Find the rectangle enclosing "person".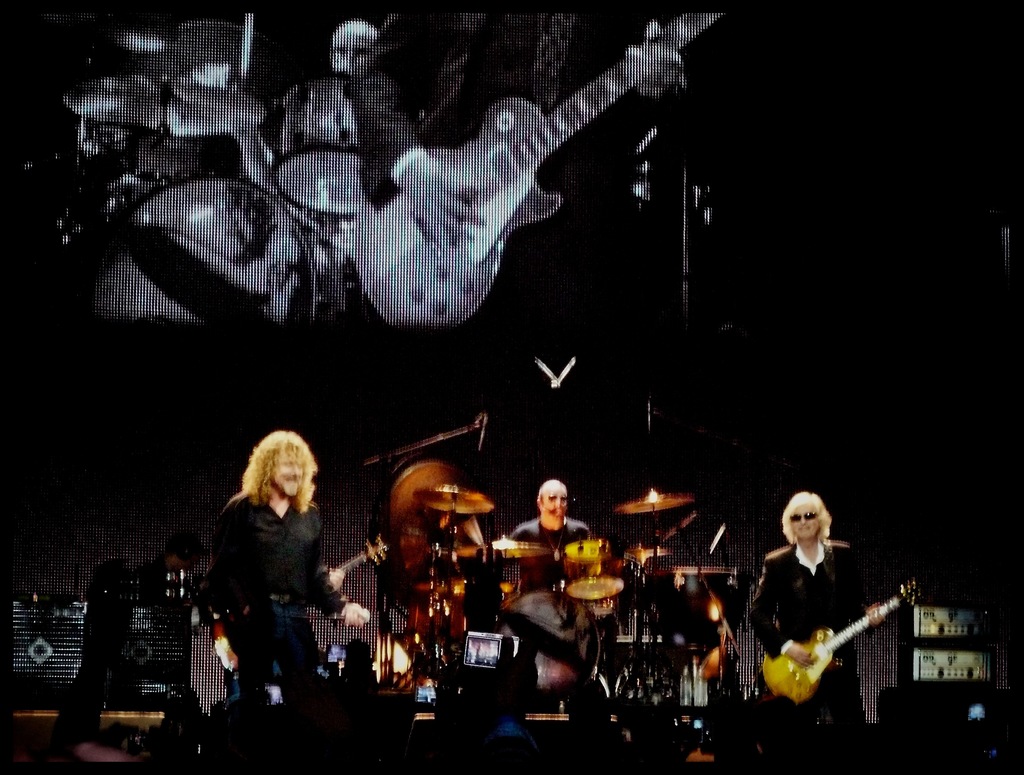
[745, 489, 889, 774].
